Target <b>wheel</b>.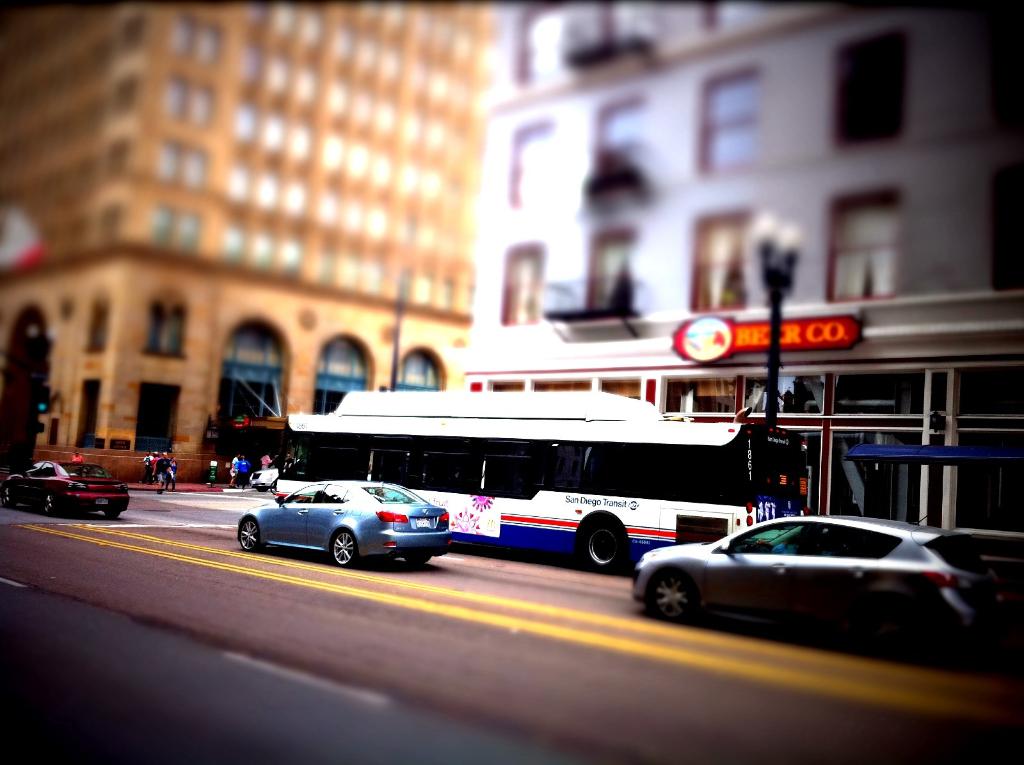
Target region: (x1=103, y1=512, x2=122, y2=518).
